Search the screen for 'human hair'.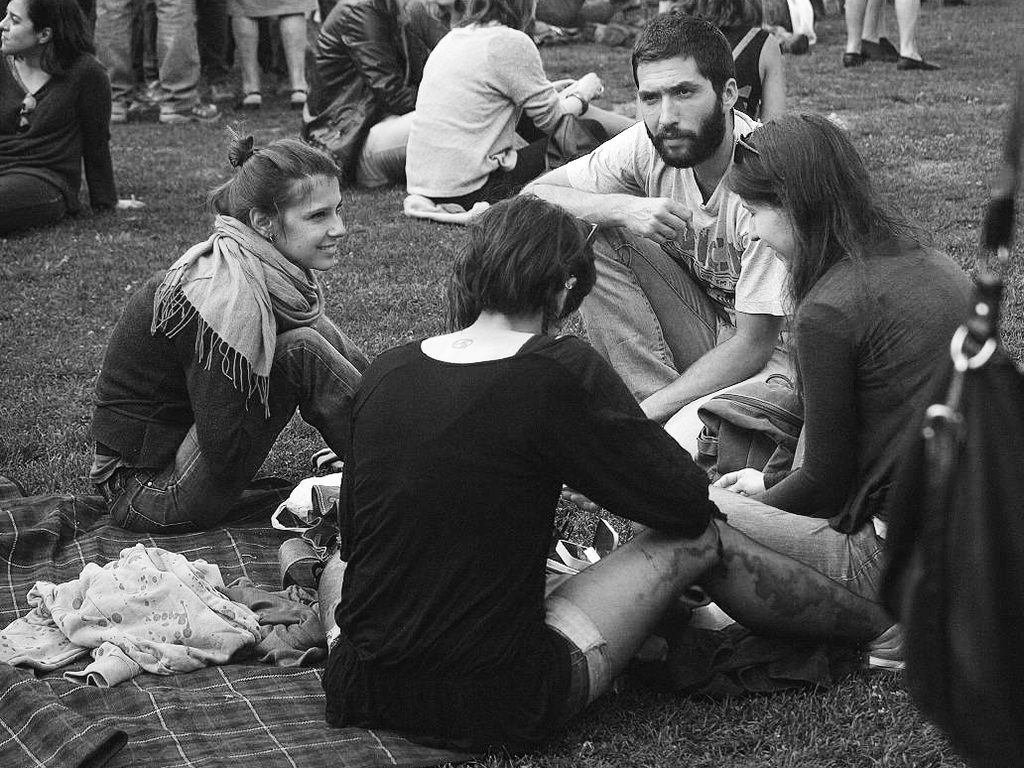
Found at x1=25, y1=0, x2=98, y2=81.
